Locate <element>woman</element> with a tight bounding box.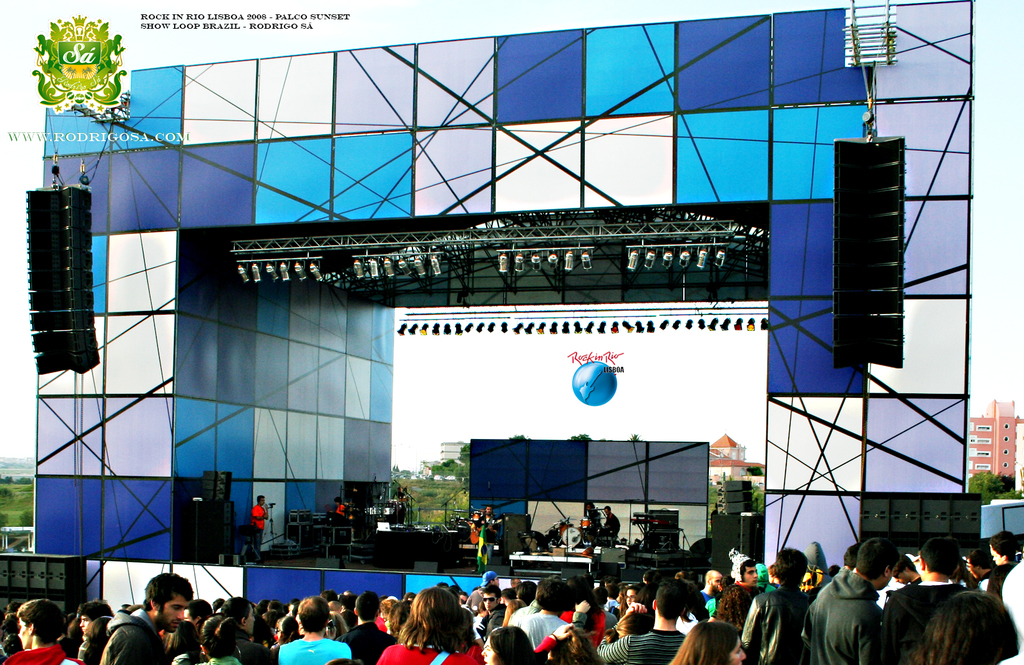
bbox=(604, 608, 652, 643).
